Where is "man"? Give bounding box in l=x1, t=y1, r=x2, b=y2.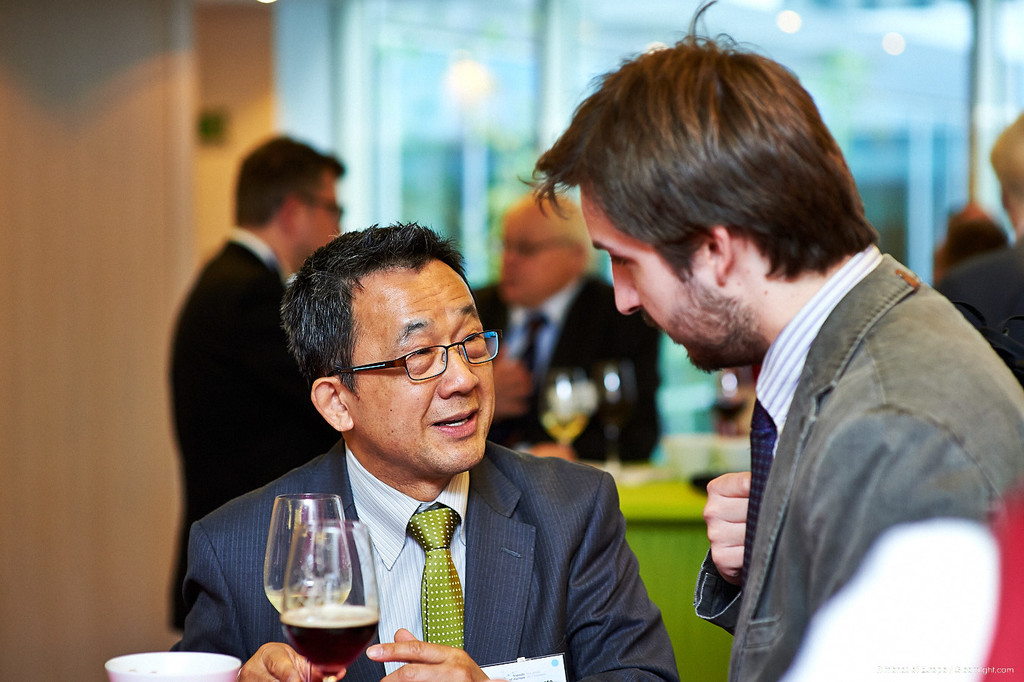
l=516, t=0, r=1023, b=681.
